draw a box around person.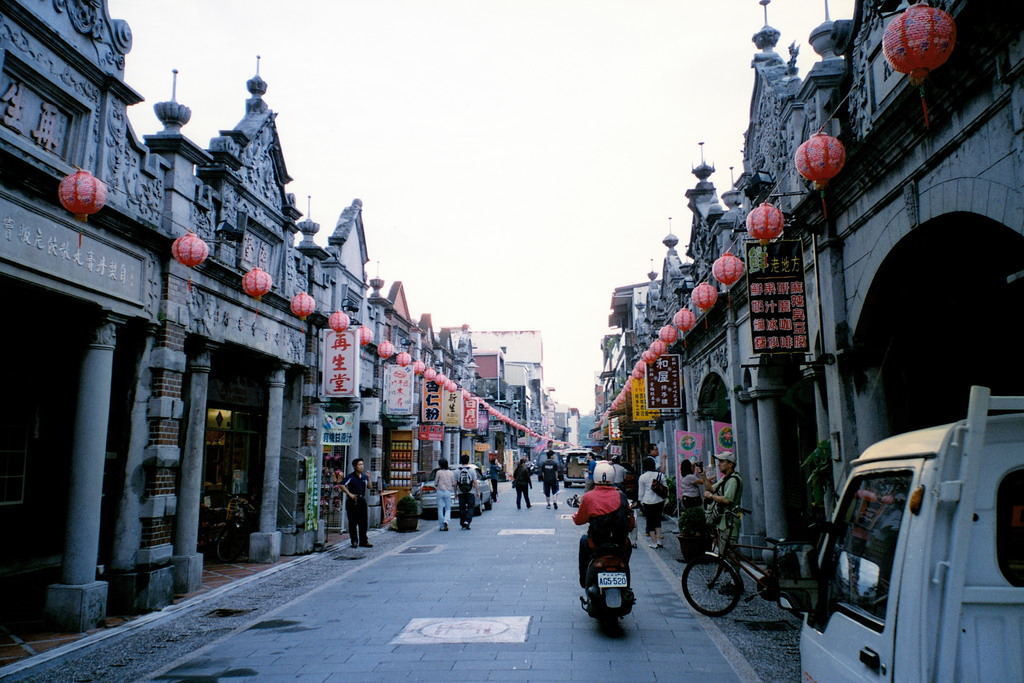
pyautogui.locateOnScreen(511, 457, 532, 510).
